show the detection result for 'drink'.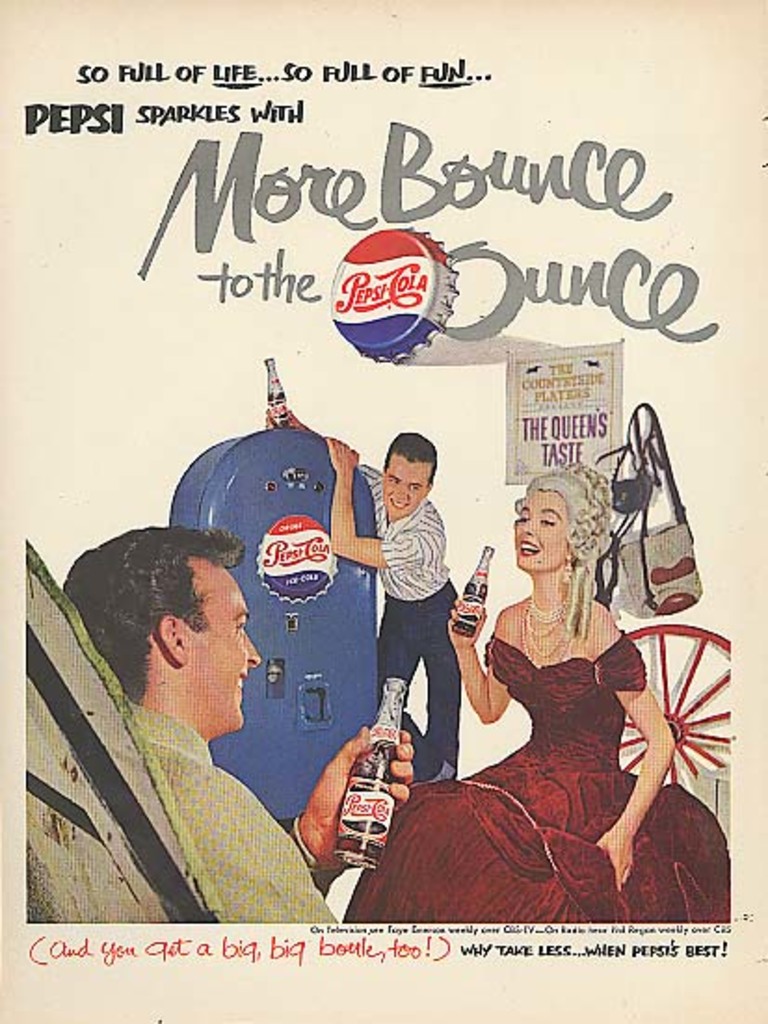
<bbox>268, 355, 286, 429</bbox>.
